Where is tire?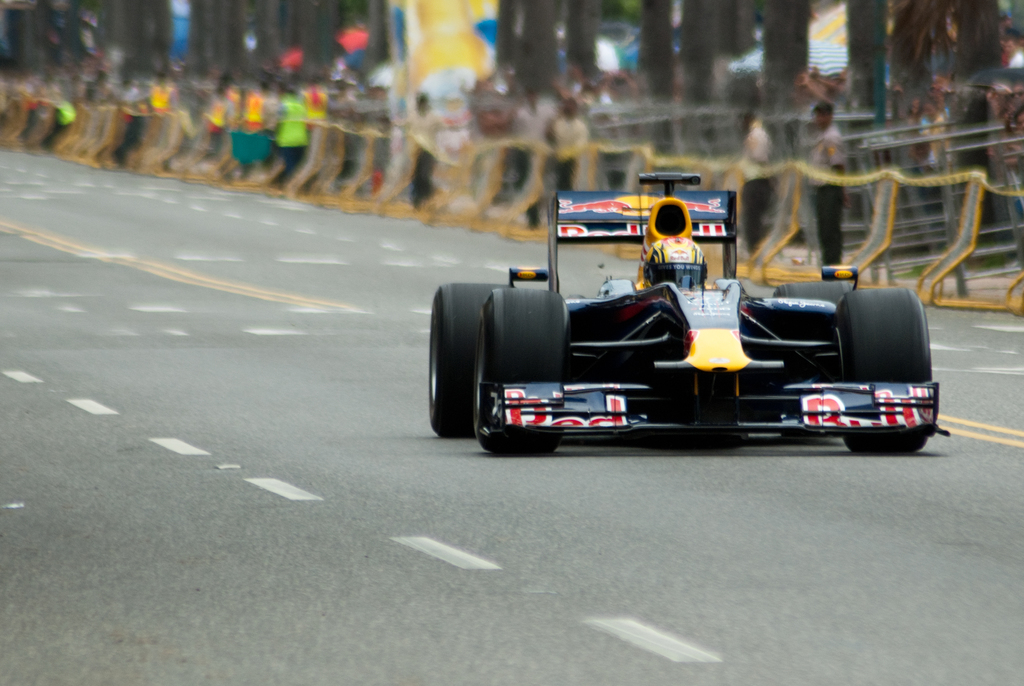
bbox=[824, 291, 936, 462].
